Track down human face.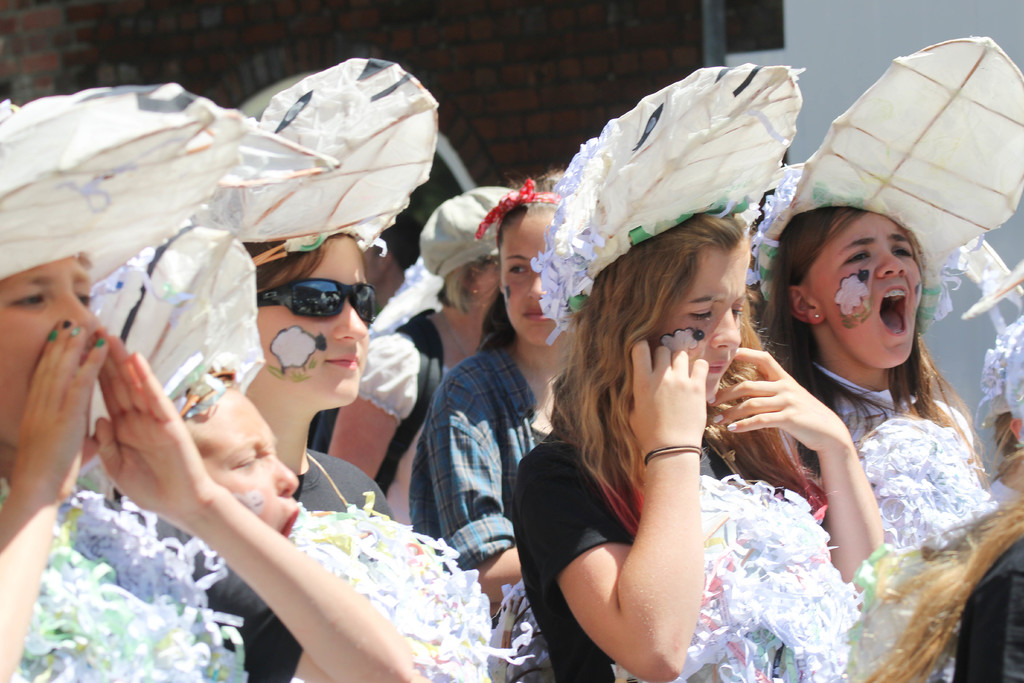
Tracked to BBox(476, 265, 497, 306).
